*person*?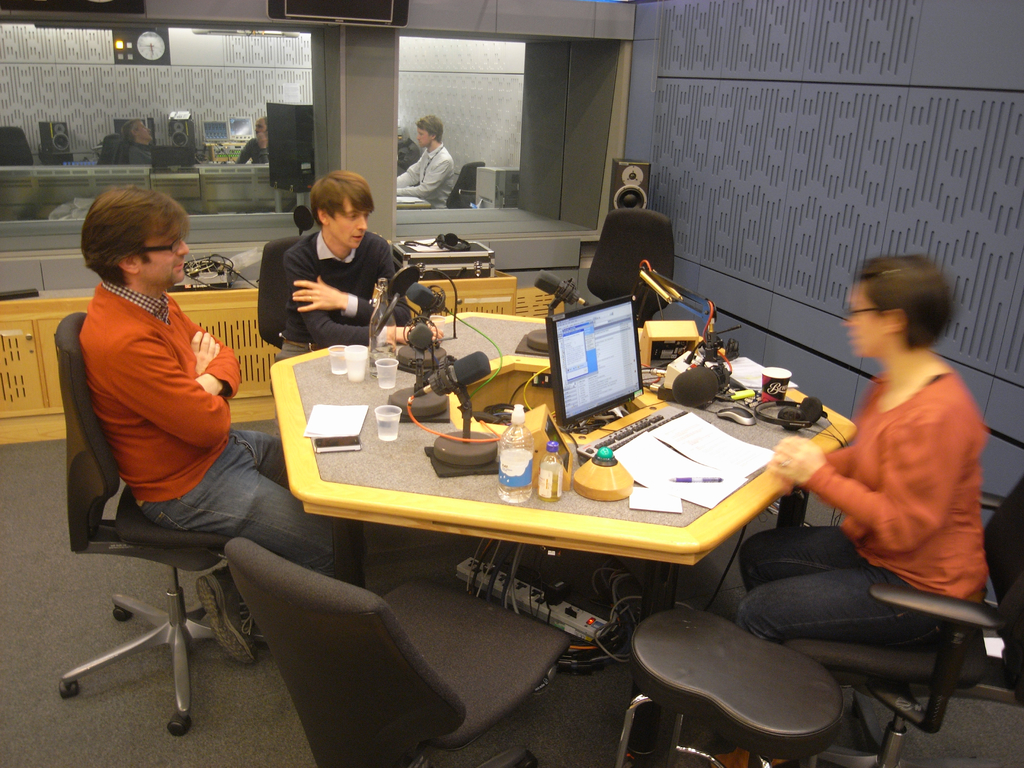
bbox(276, 166, 428, 352)
